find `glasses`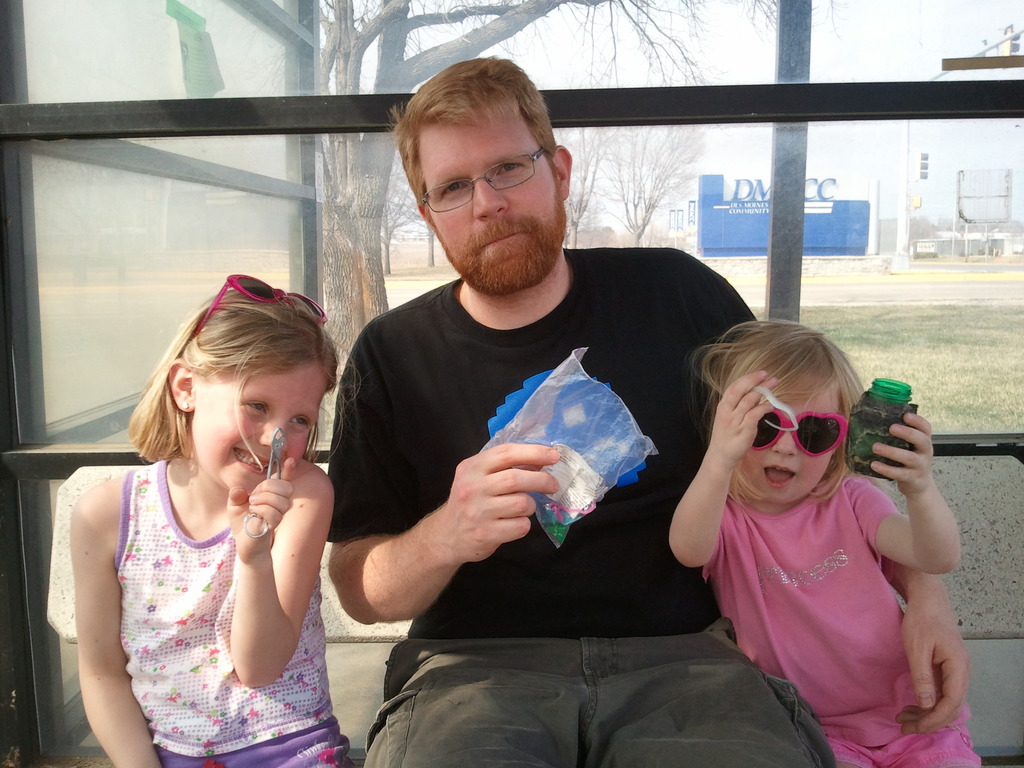
(407, 143, 562, 195)
